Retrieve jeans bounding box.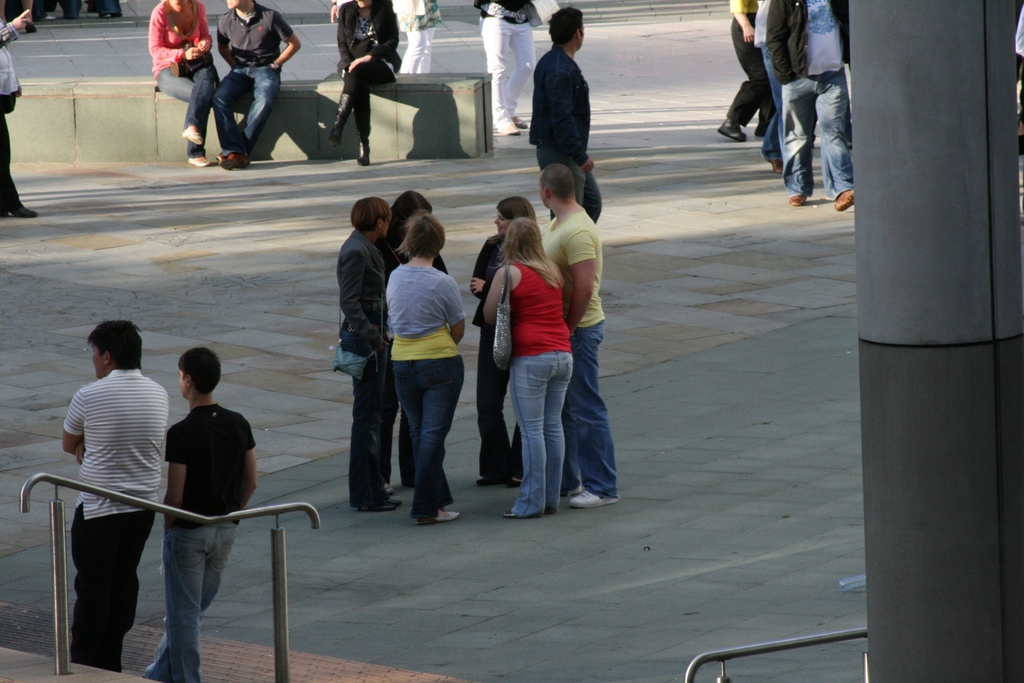
Bounding box: x1=144 y1=518 x2=238 y2=682.
